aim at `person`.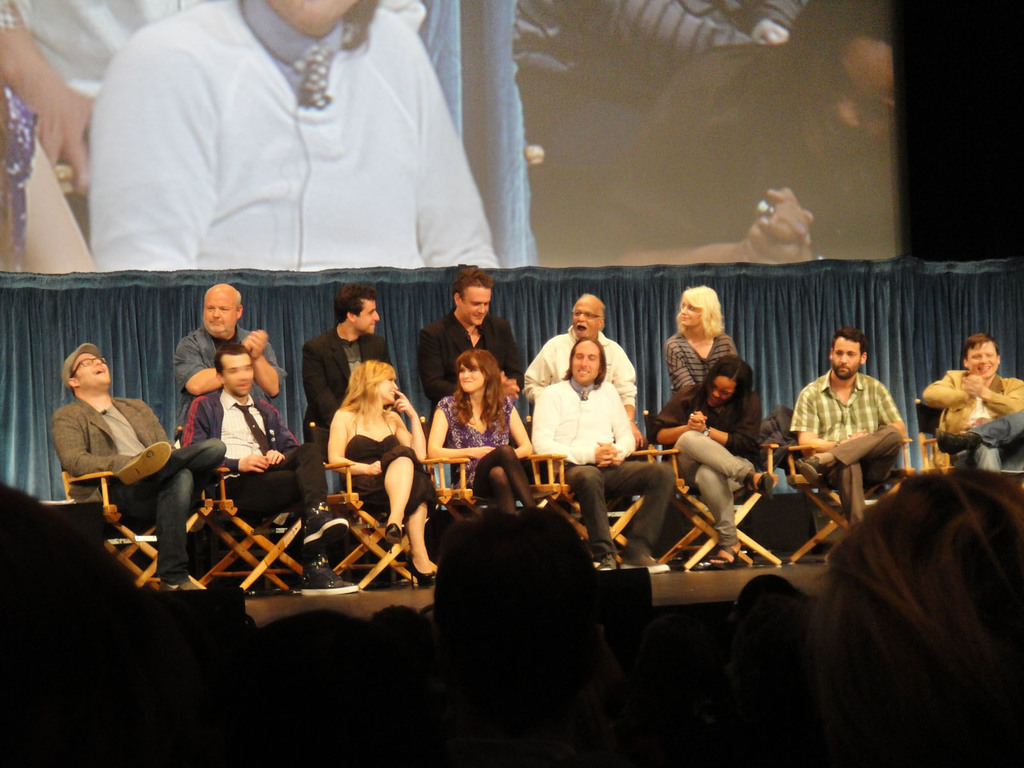
Aimed at {"x1": 177, "y1": 281, "x2": 286, "y2": 434}.
